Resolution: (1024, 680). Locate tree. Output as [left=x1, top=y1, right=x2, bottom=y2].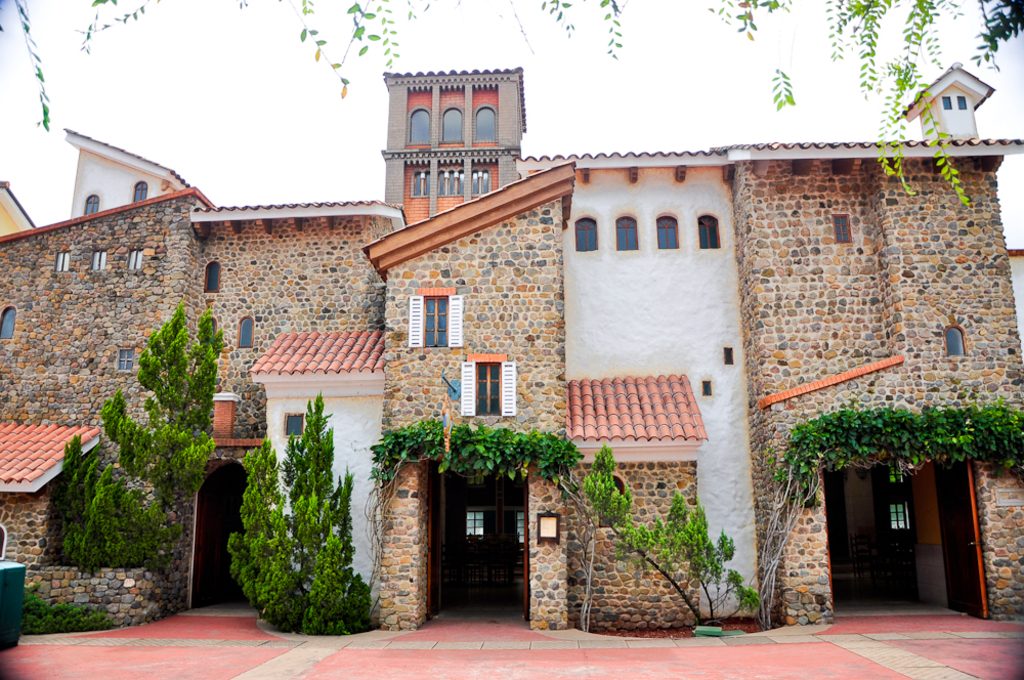
[left=0, top=0, right=1023, bottom=209].
